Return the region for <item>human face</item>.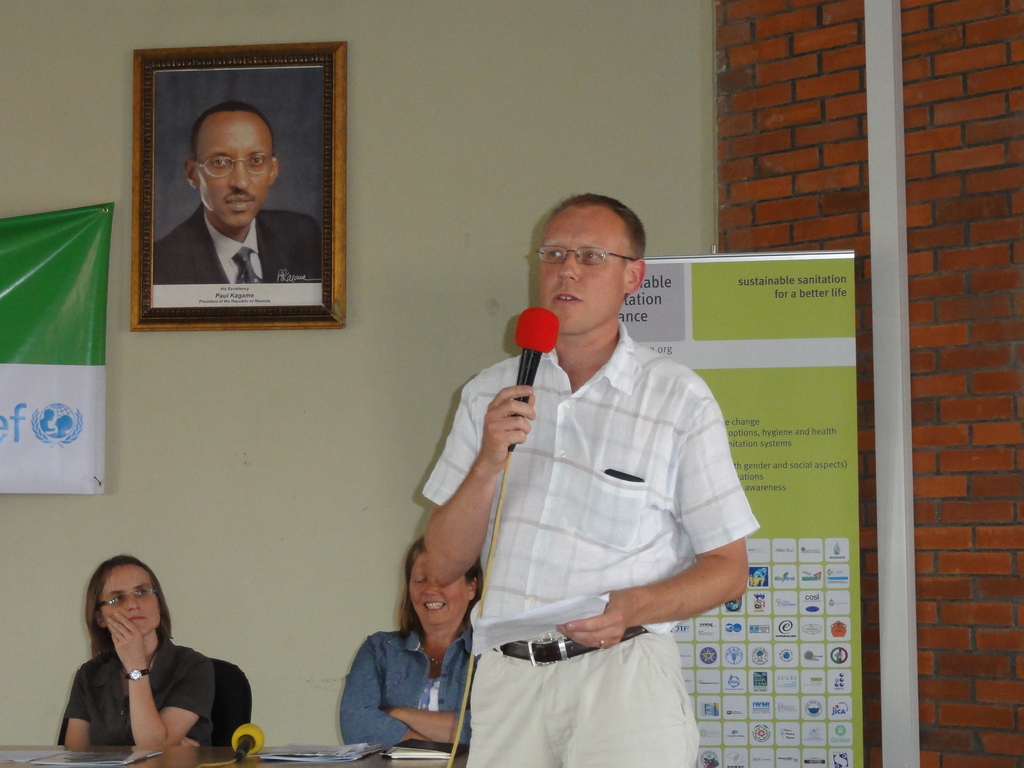
select_region(412, 553, 470, 627).
